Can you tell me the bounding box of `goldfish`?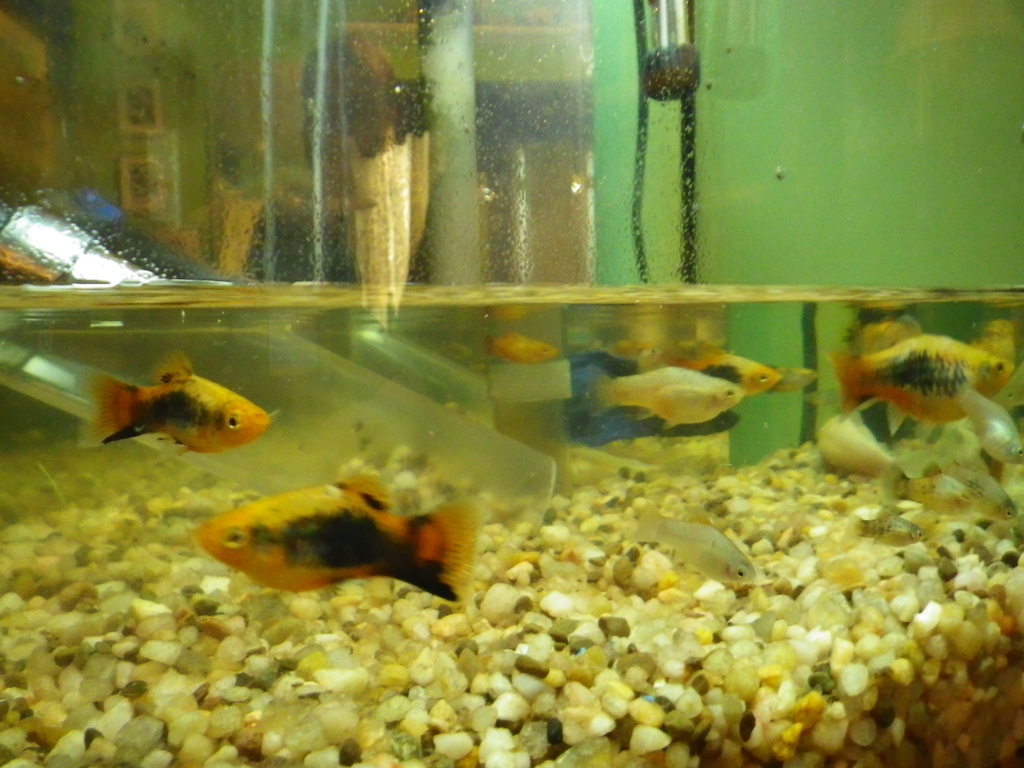
box(624, 504, 755, 588).
